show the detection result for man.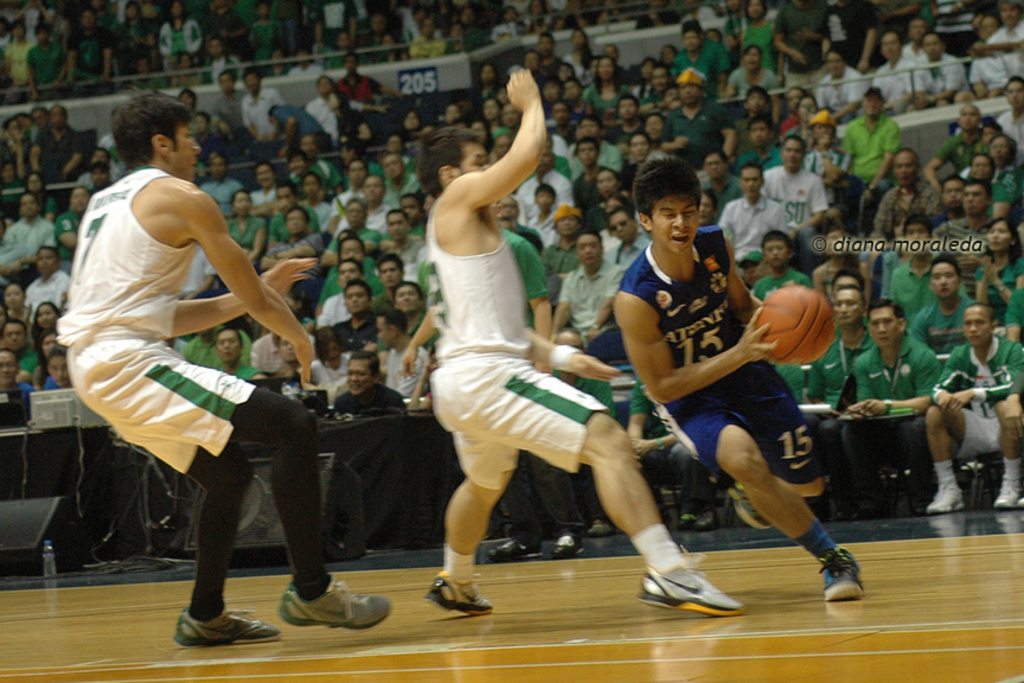
bbox=(552, 97, 575, 135).
